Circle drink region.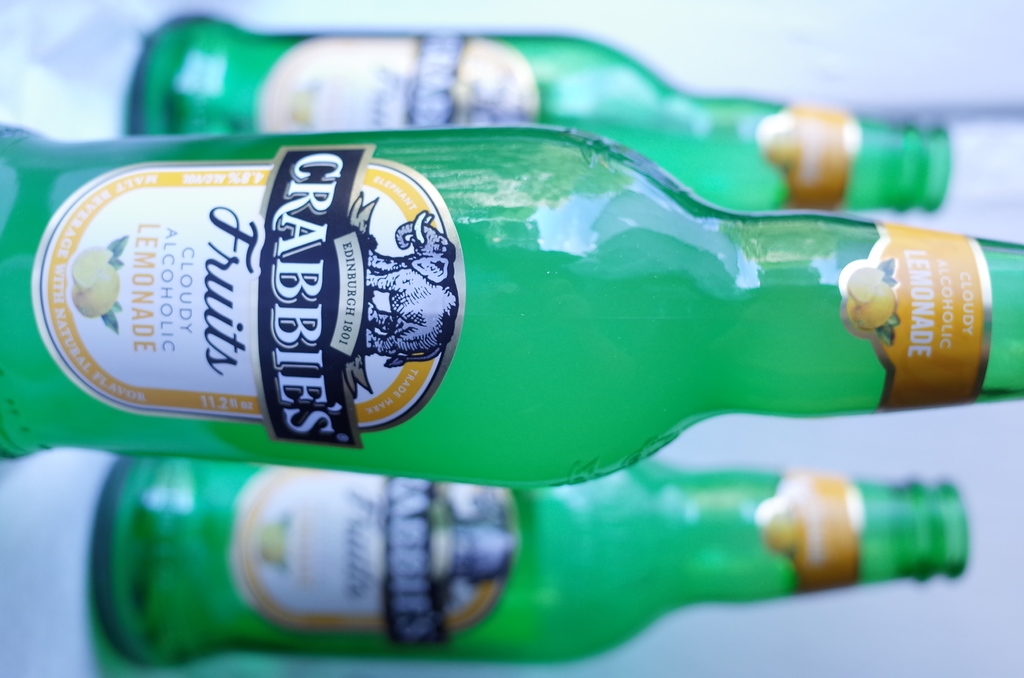
Region: [x1=138, y1=457, x2=543, y2=668].
